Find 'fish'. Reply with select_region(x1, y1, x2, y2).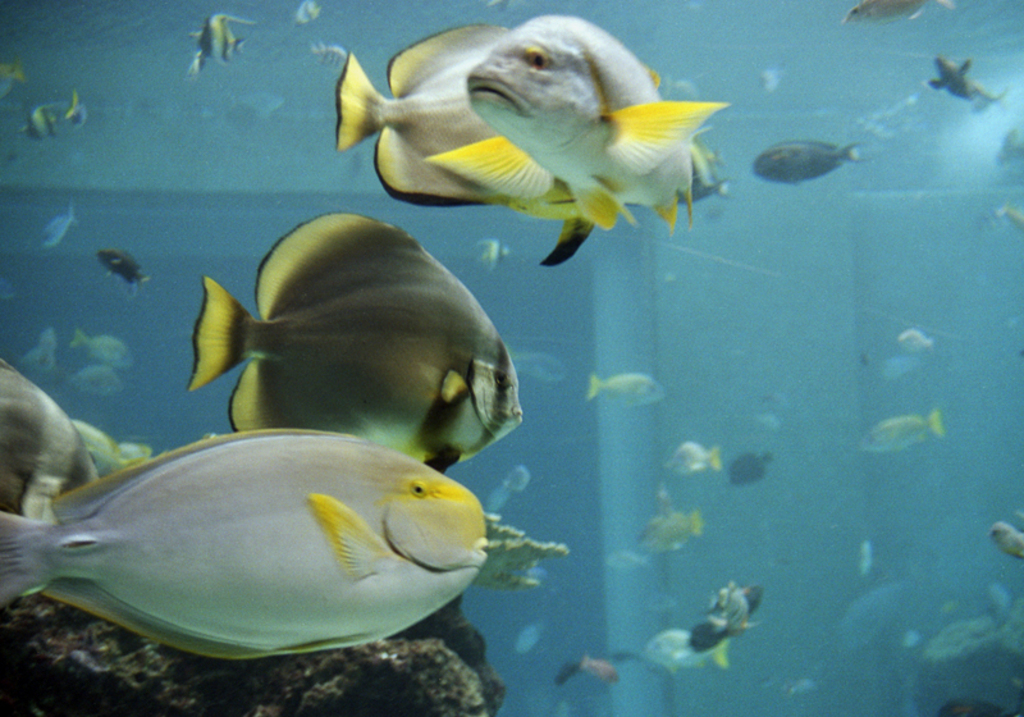
select_region(589, 373, 664, 411).
